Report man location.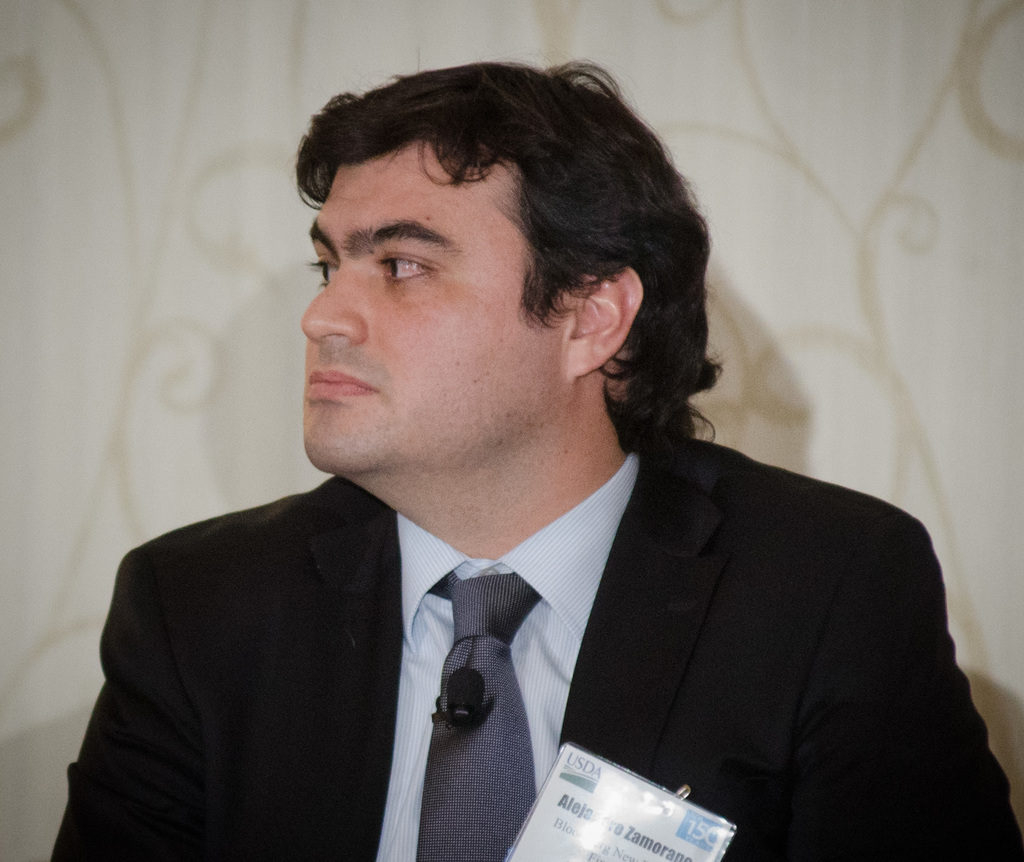
Report: (28,66,1018,855).
